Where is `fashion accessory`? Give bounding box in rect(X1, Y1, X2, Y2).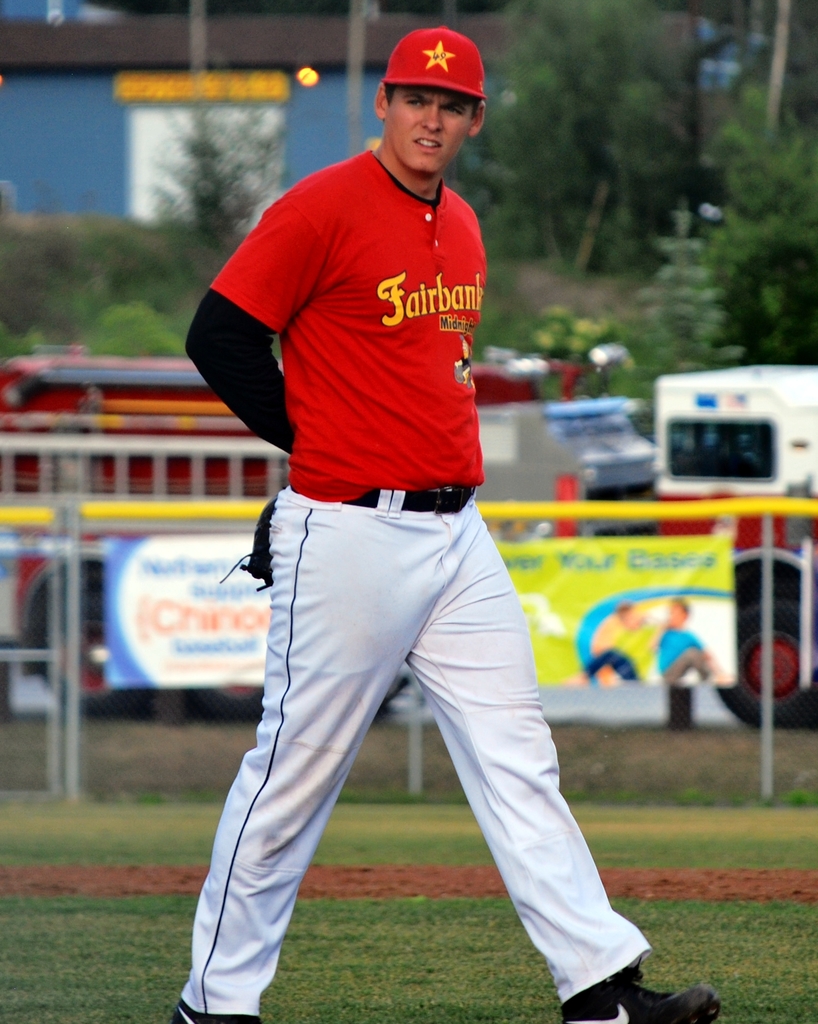
rect(383, 23, 489, 102).
